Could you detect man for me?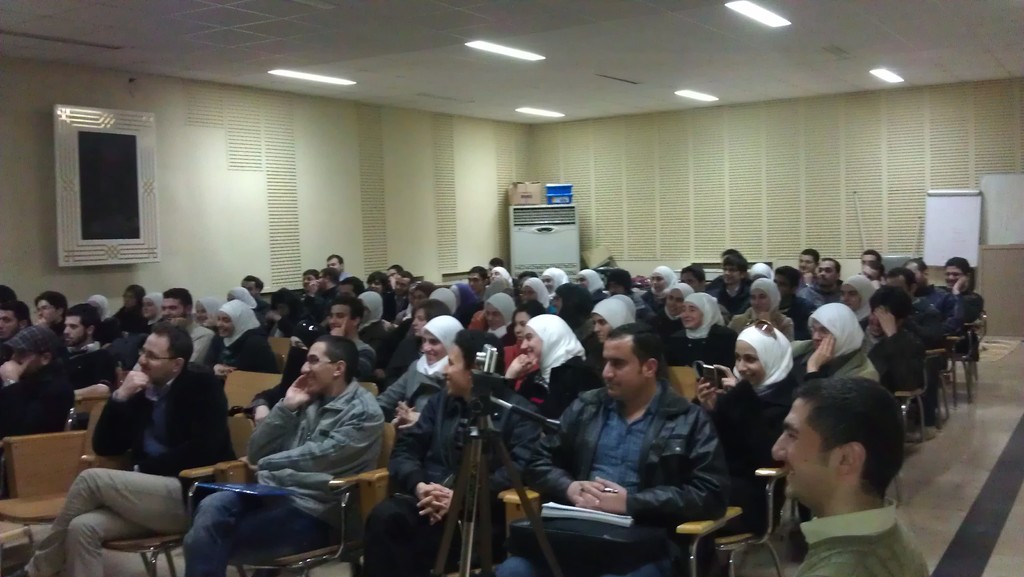
Detection result: 328 295 378 380.
